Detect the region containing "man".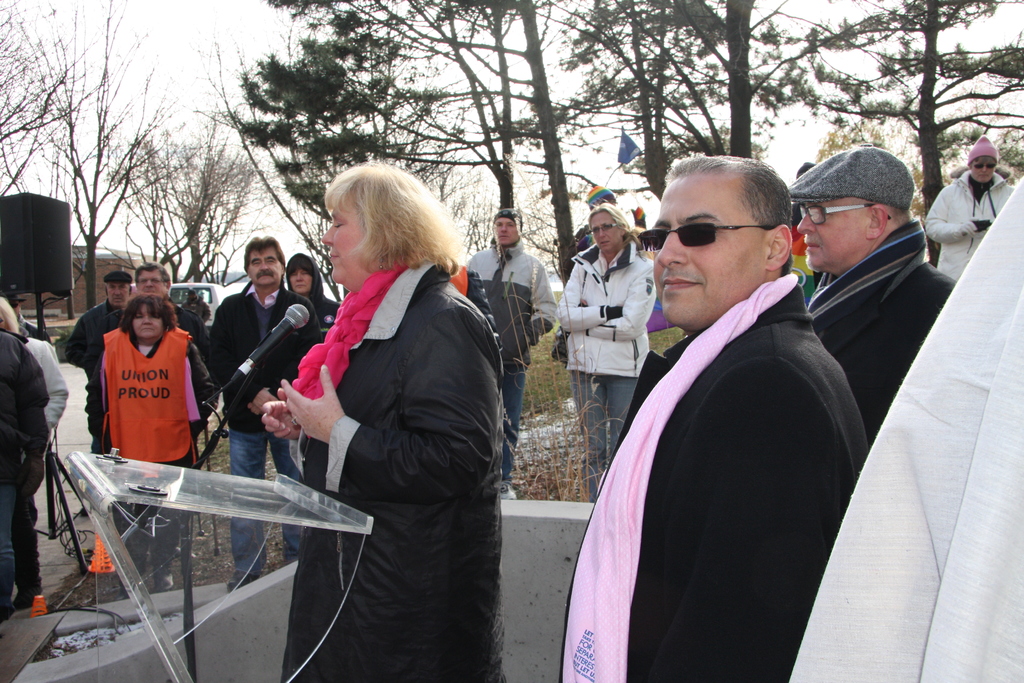
region(786, 146, 956, 444).
